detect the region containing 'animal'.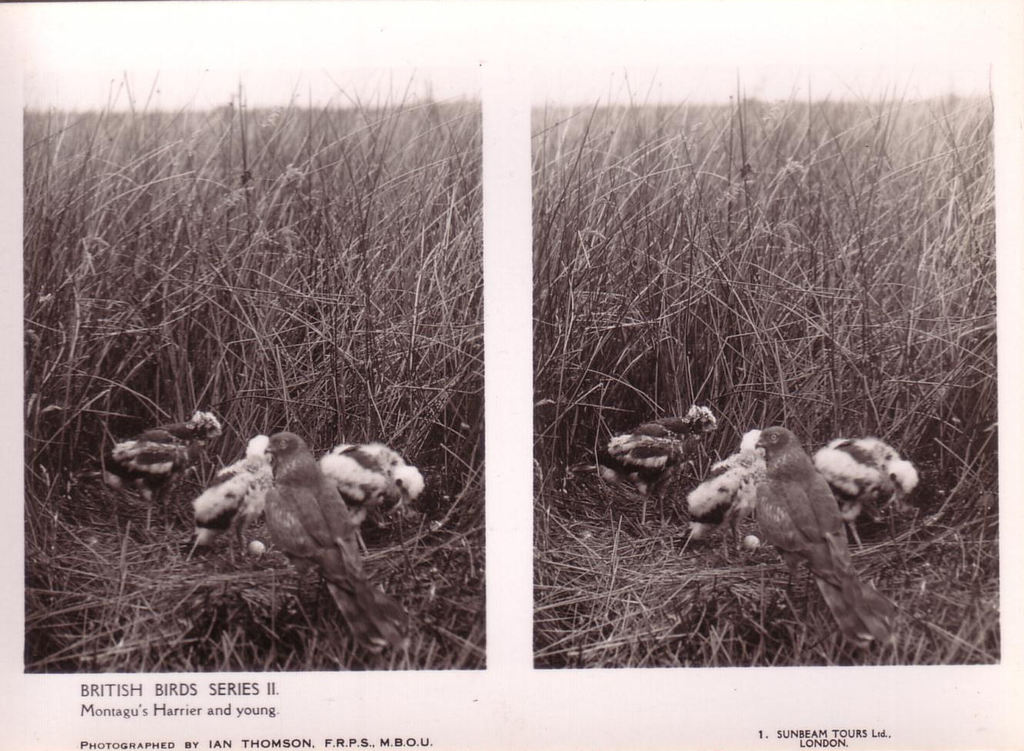
locate(179, 436, 278, 559).
